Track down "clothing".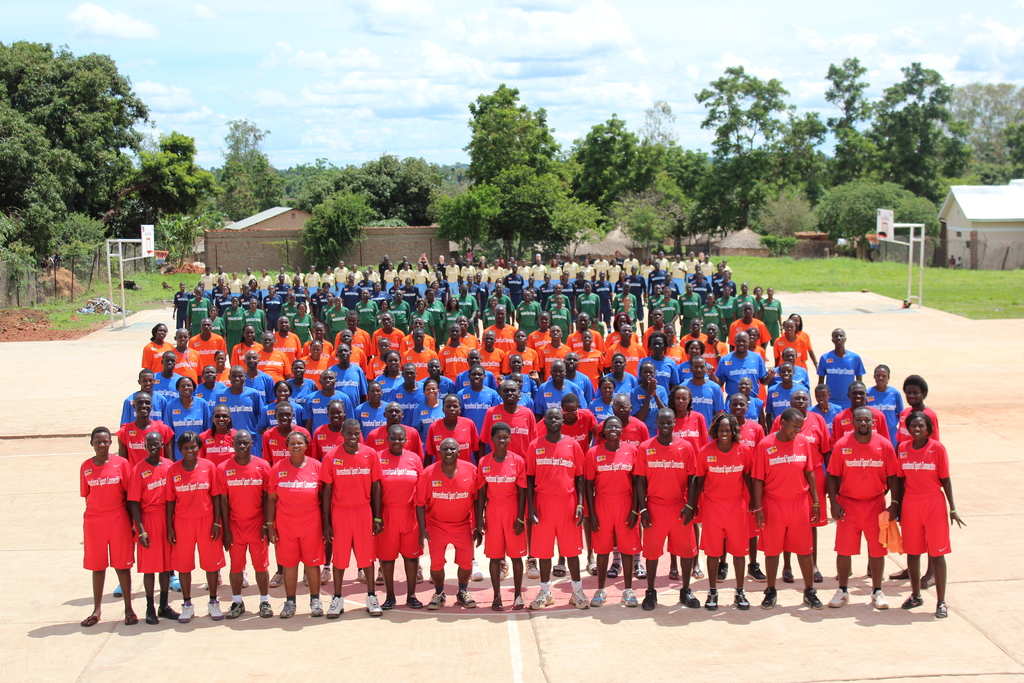
Tracked to x1=466 y1=251 x2=476 y2=263.
